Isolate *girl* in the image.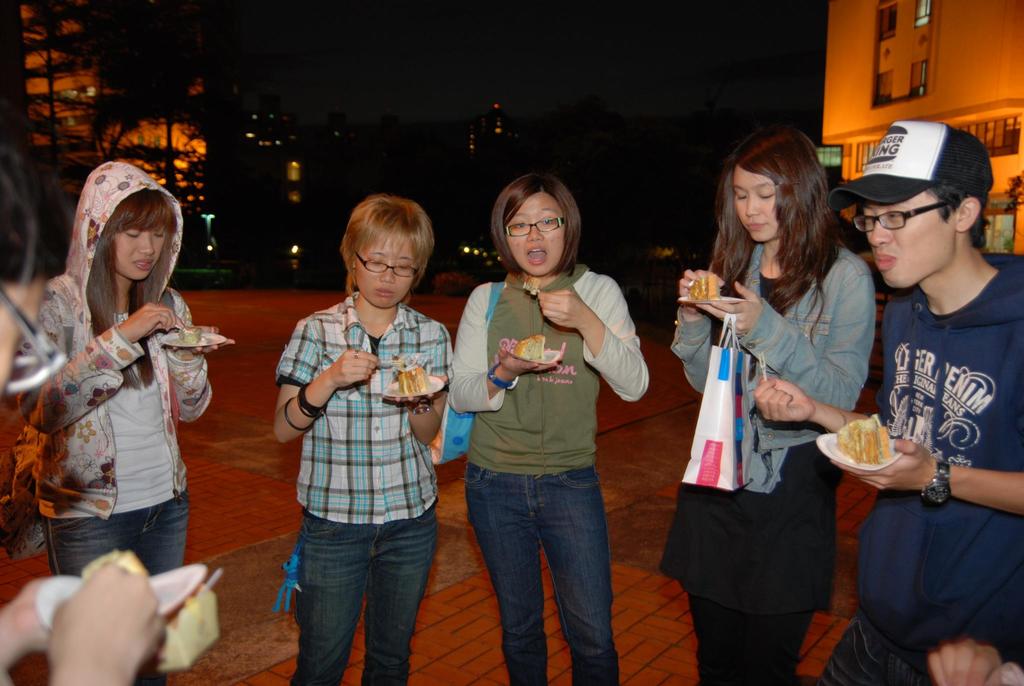
Isolated region: [445,172,649,682].
